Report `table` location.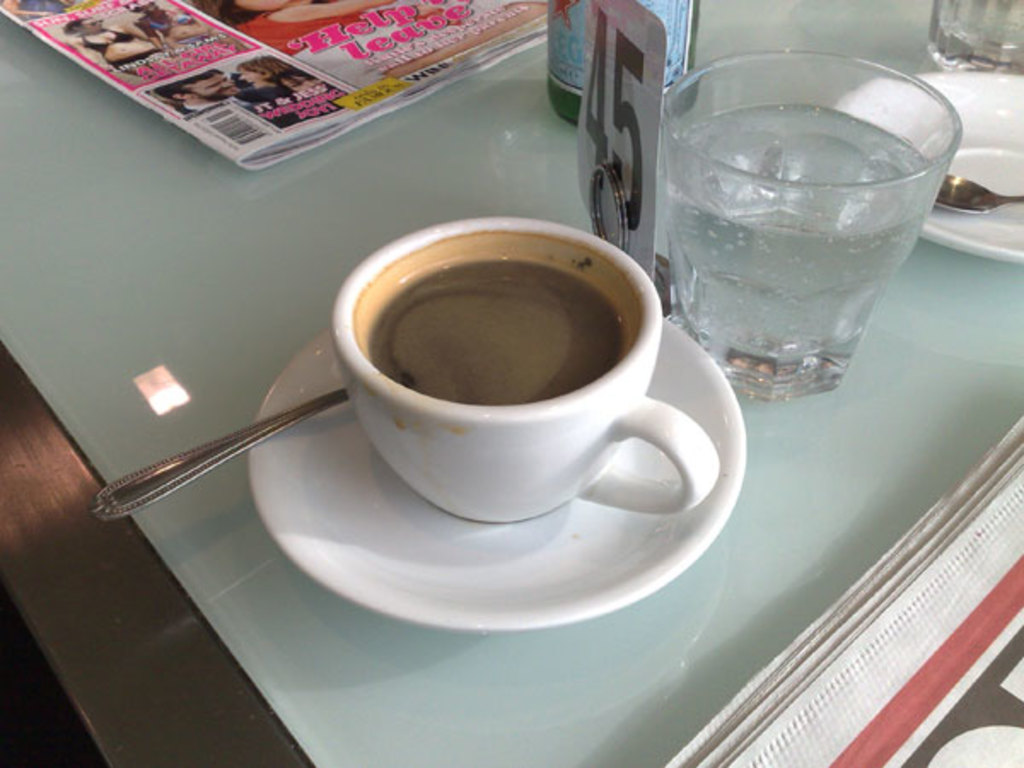
Report: left=0, top=0, right=1022, bottom=766.
